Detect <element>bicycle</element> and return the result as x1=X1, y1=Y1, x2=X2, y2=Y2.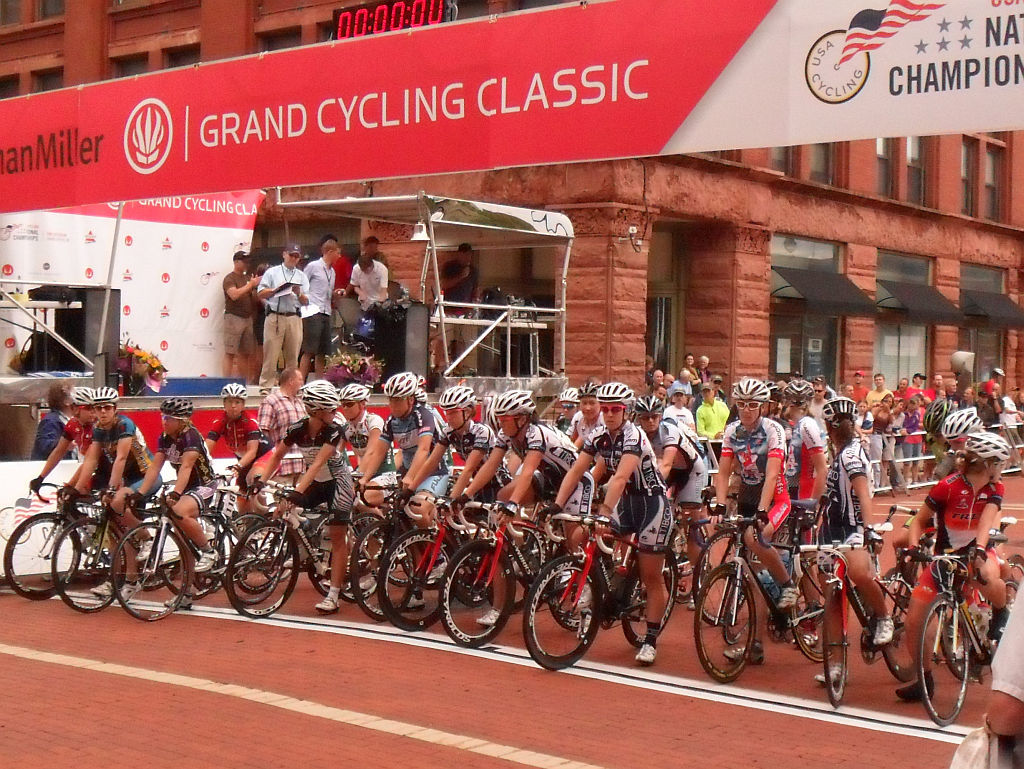
x1=701, y1=491, x2=808, y2=630.
